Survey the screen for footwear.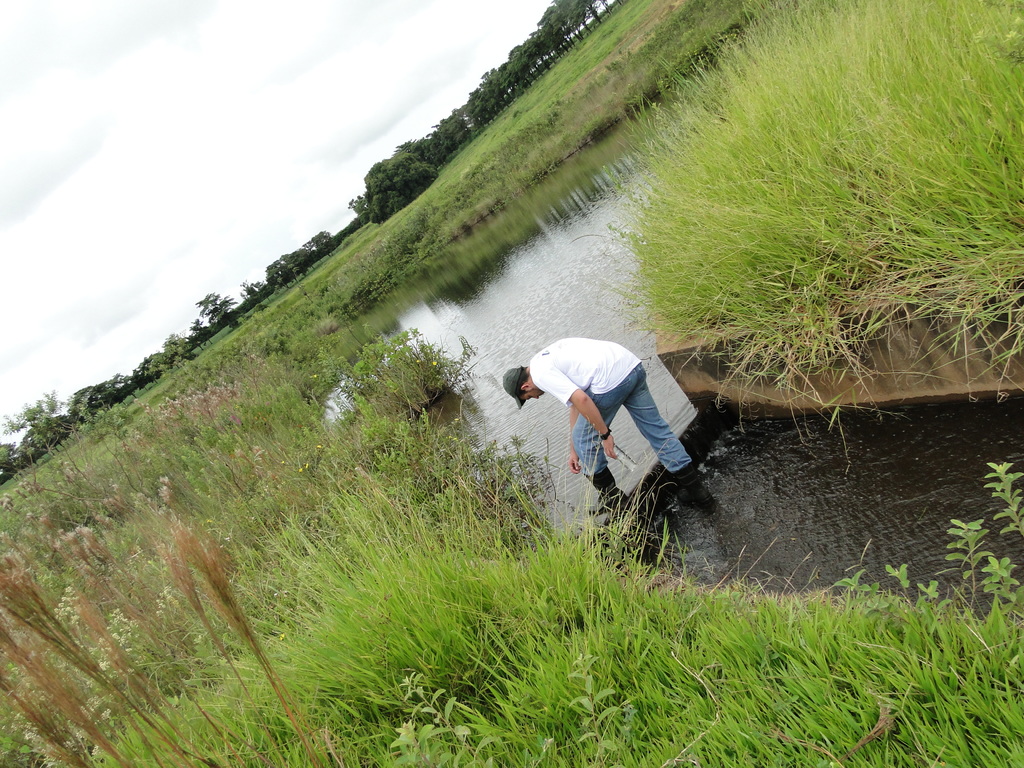
Survey found: box=[582, 468, 625, 516].
